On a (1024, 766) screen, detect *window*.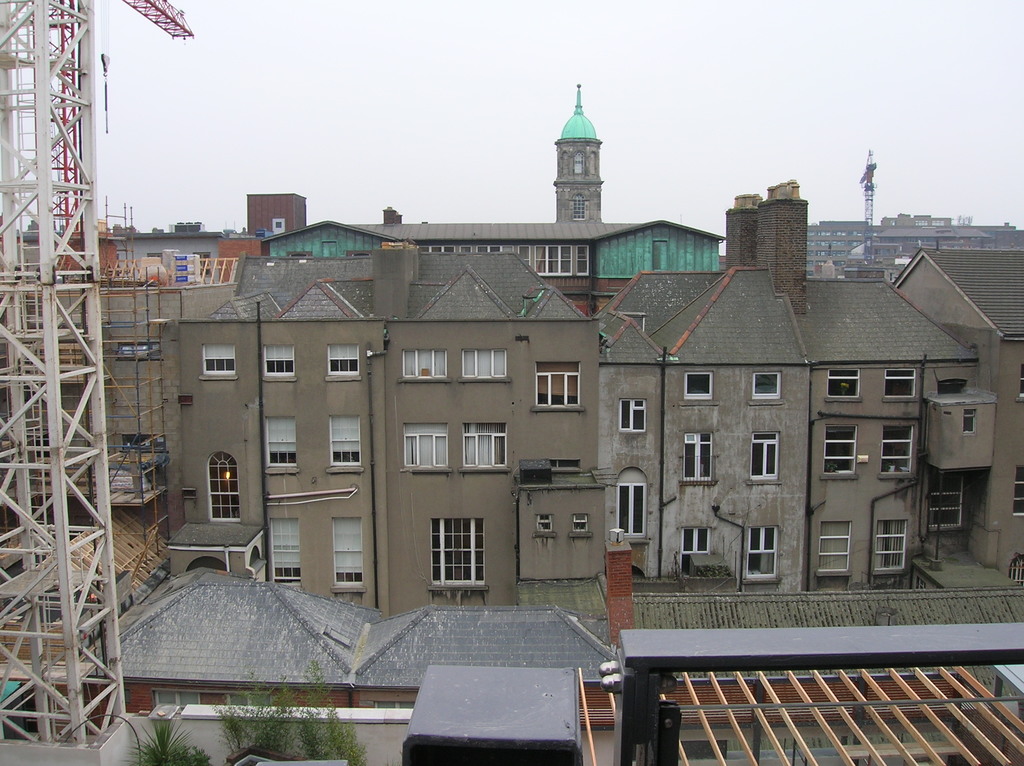
(879, 424, 913, 477).
